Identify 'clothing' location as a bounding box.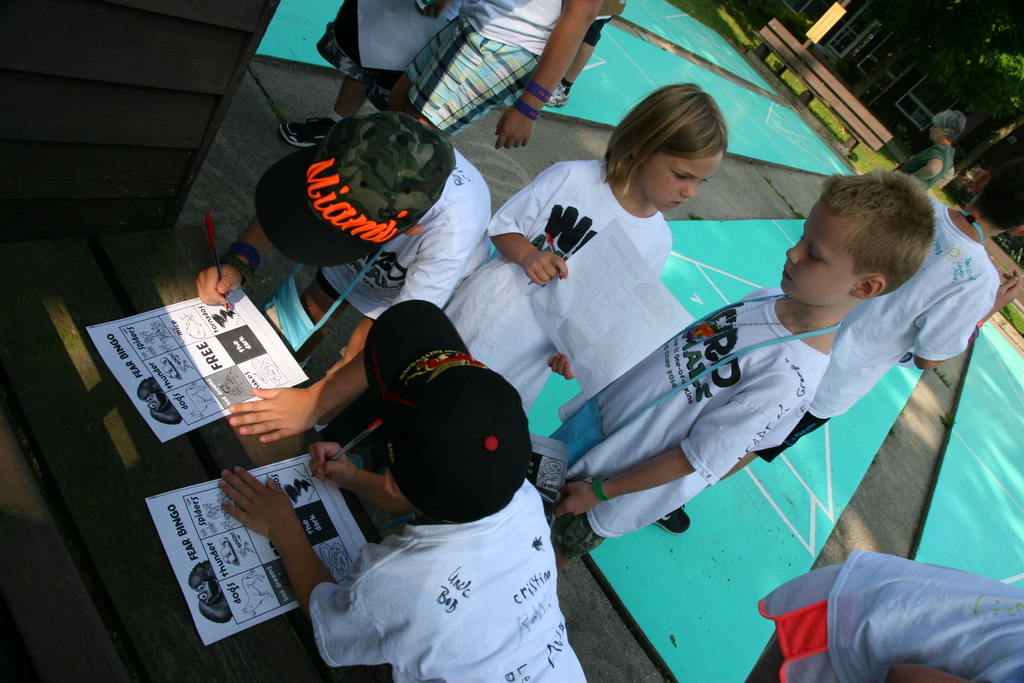
[762, 551, 1023, 682].
